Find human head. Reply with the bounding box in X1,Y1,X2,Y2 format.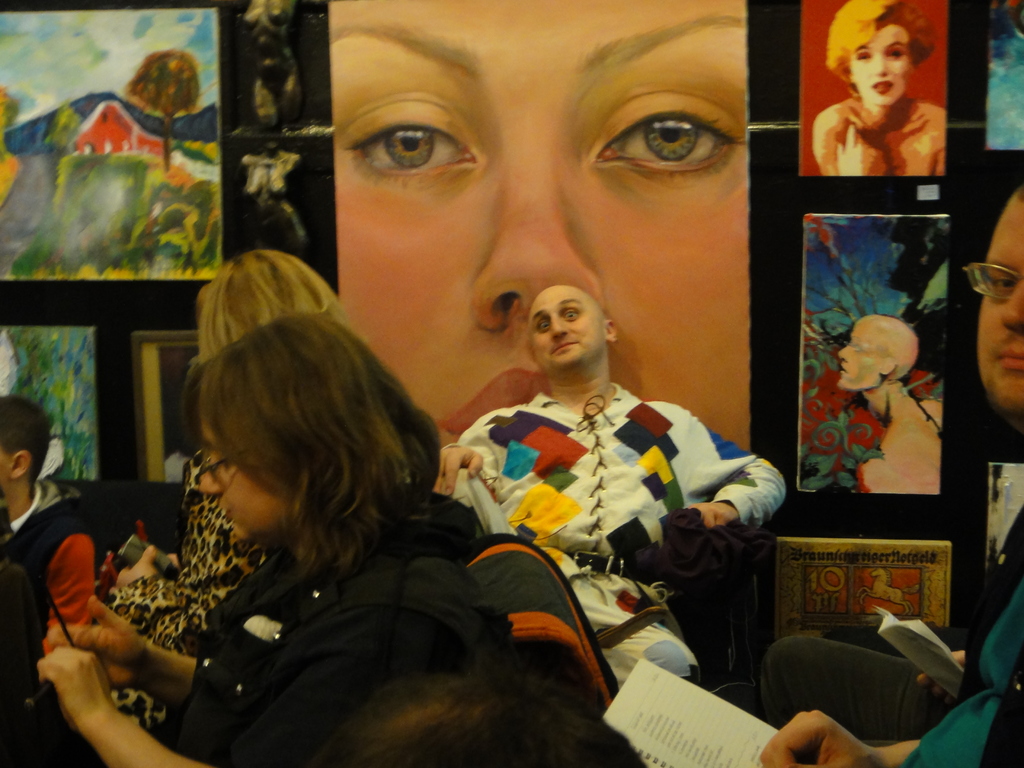
0,394,52,483.
